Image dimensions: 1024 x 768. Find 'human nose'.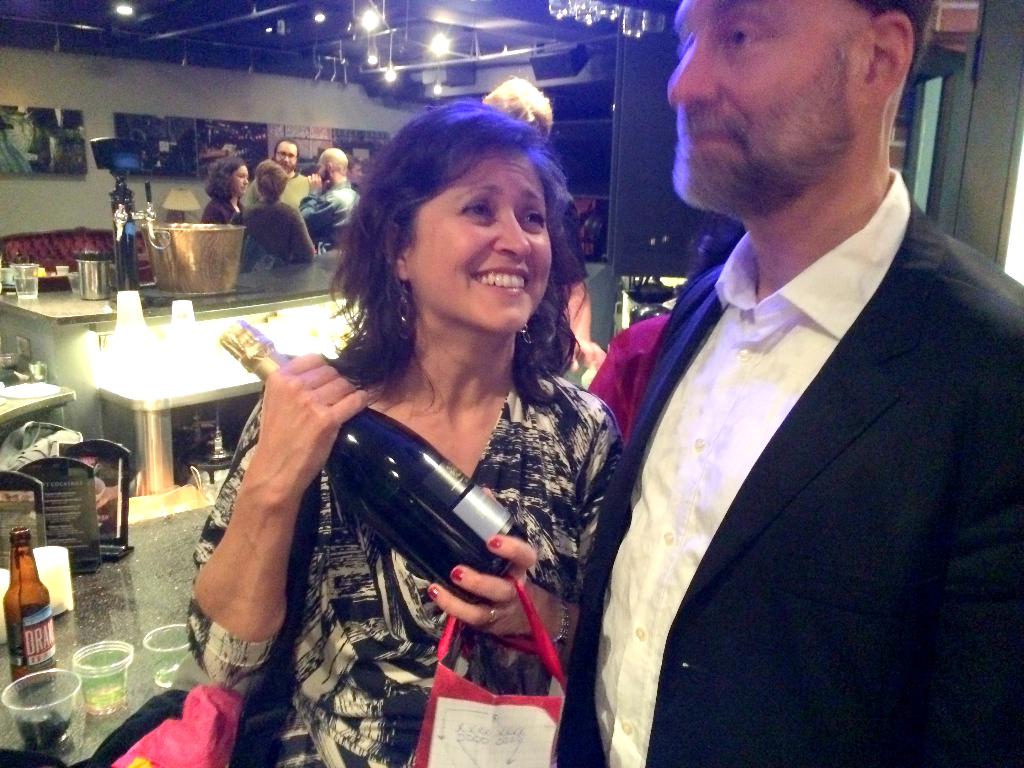
left=665, top=36, right=715, bottom=102.
